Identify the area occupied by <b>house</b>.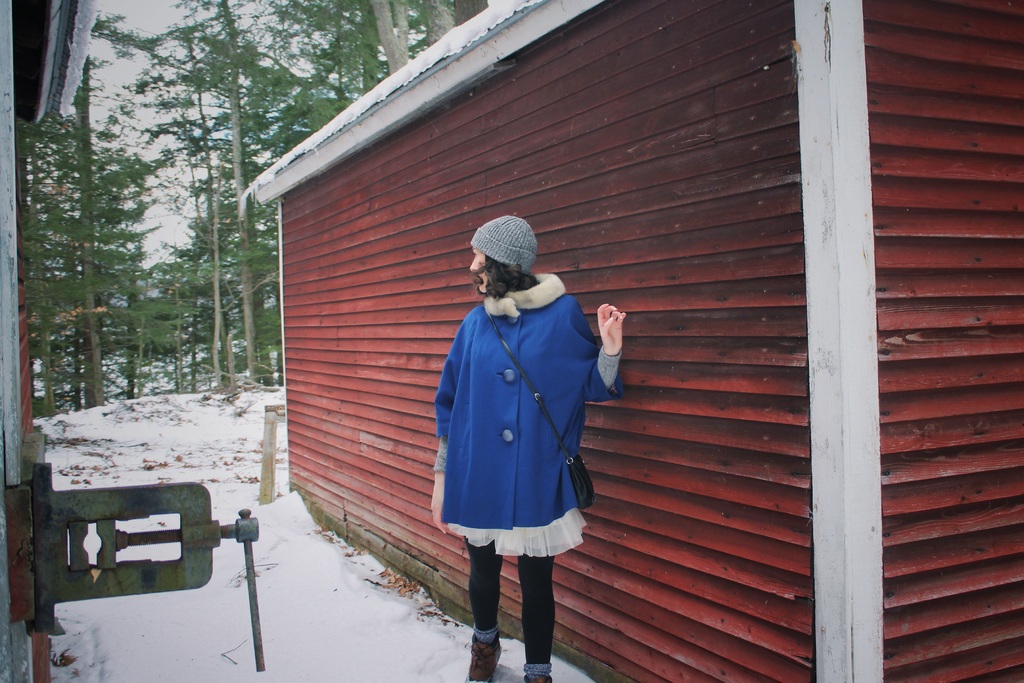
Area: crop(250, 0, 1023, 682).
